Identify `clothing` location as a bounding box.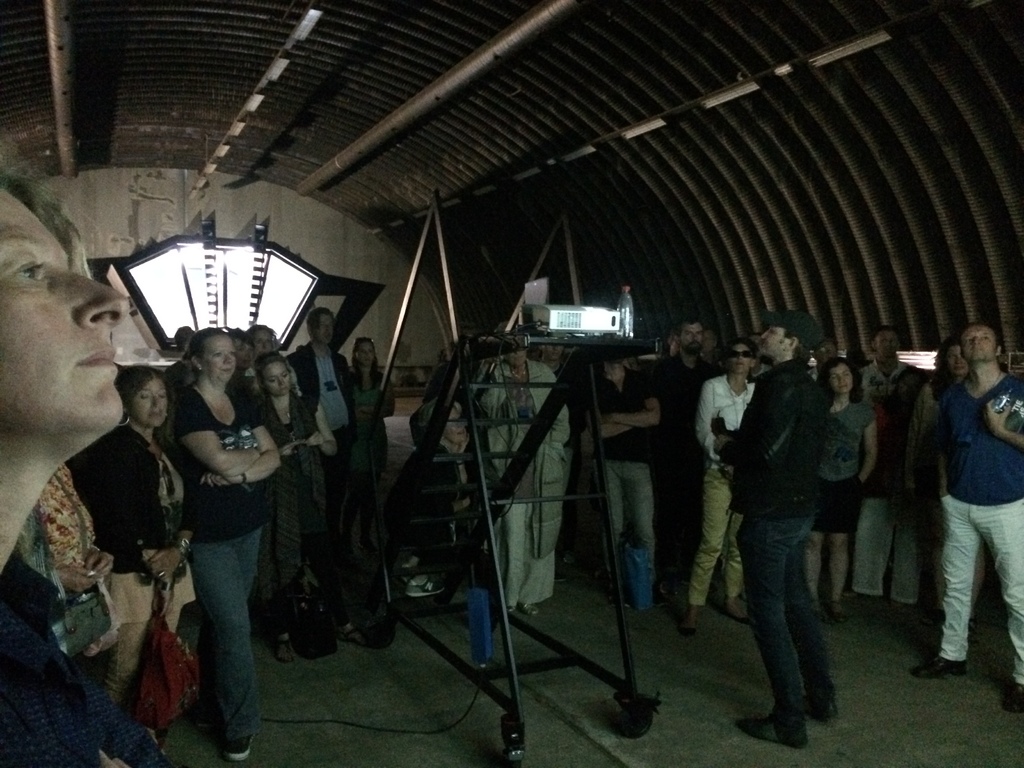
crop(939, 373, 1016, 693).
